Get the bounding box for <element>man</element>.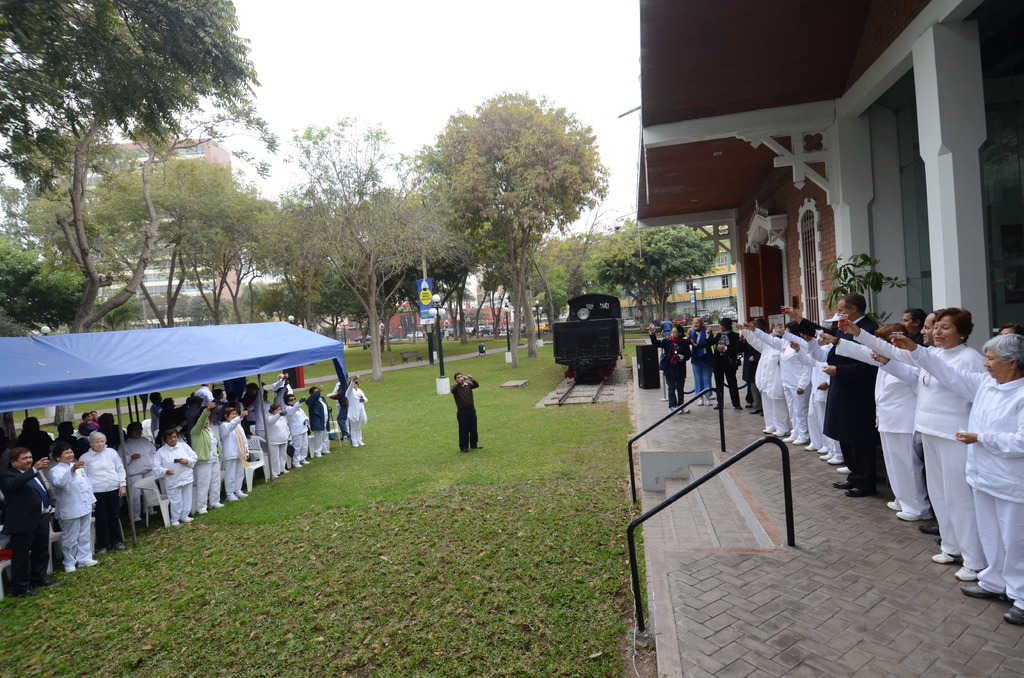
(left=452, top=373, right=482, bottom=451).
